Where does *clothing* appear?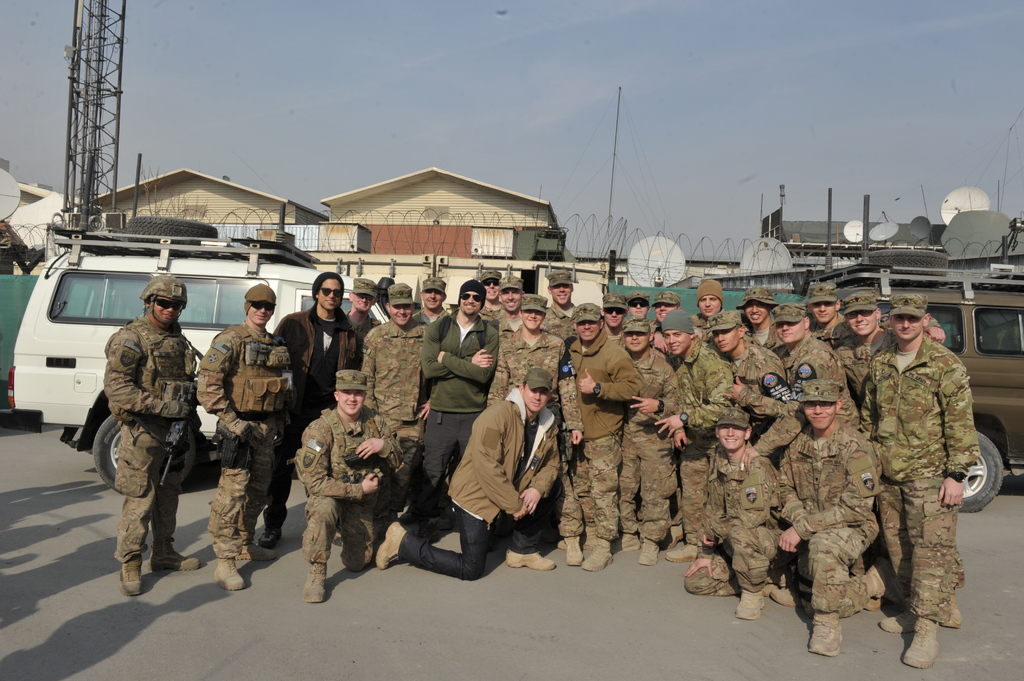
Appears at l=407, t=382, r=563, b=582.
